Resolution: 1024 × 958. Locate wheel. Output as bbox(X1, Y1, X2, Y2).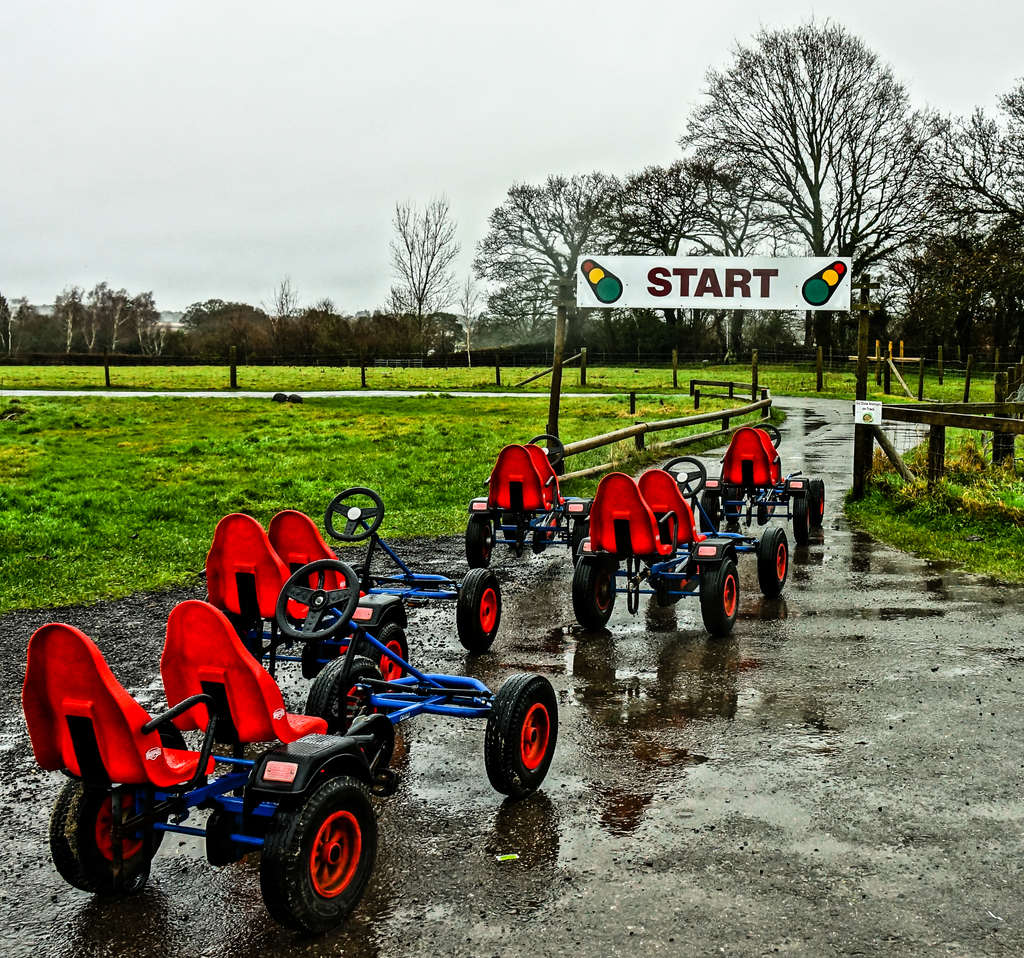
bbox(306, 654, 385, 736).
